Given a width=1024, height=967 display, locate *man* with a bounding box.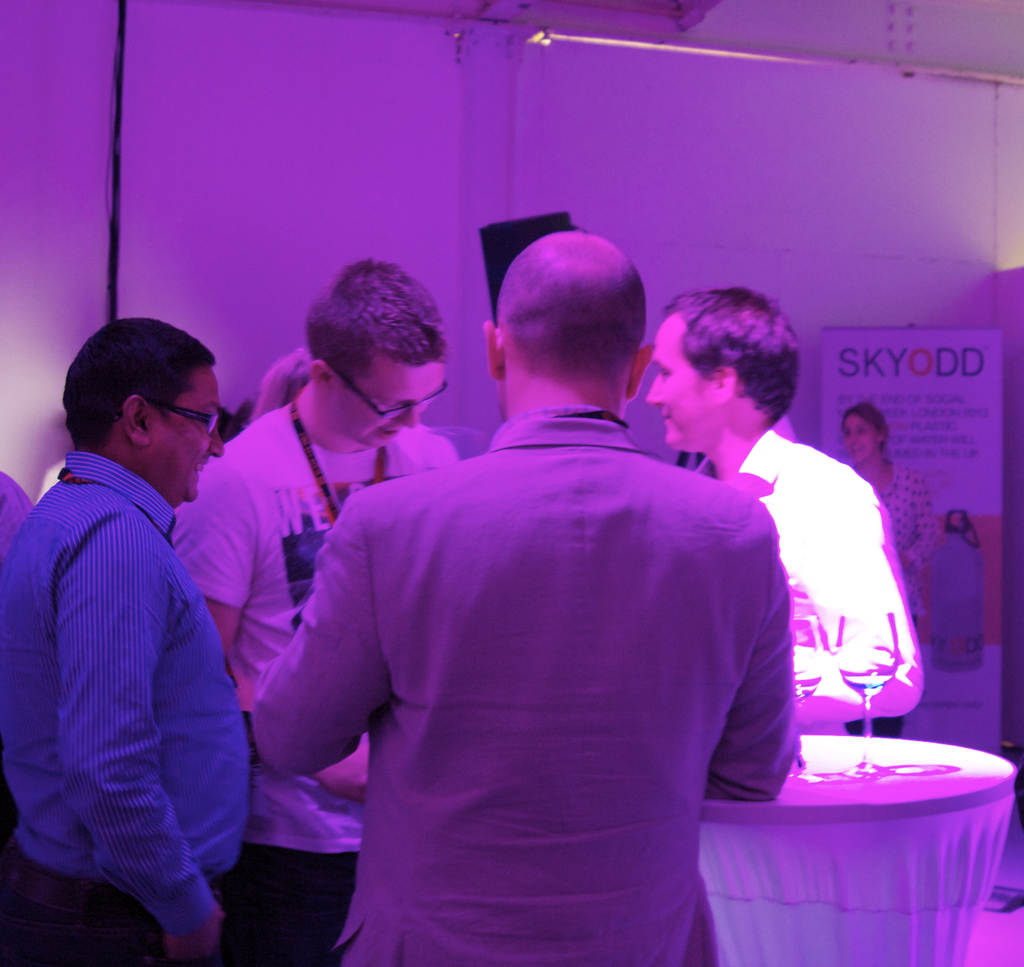
Located: [left=254, top=252, right=851, bottom=950].
